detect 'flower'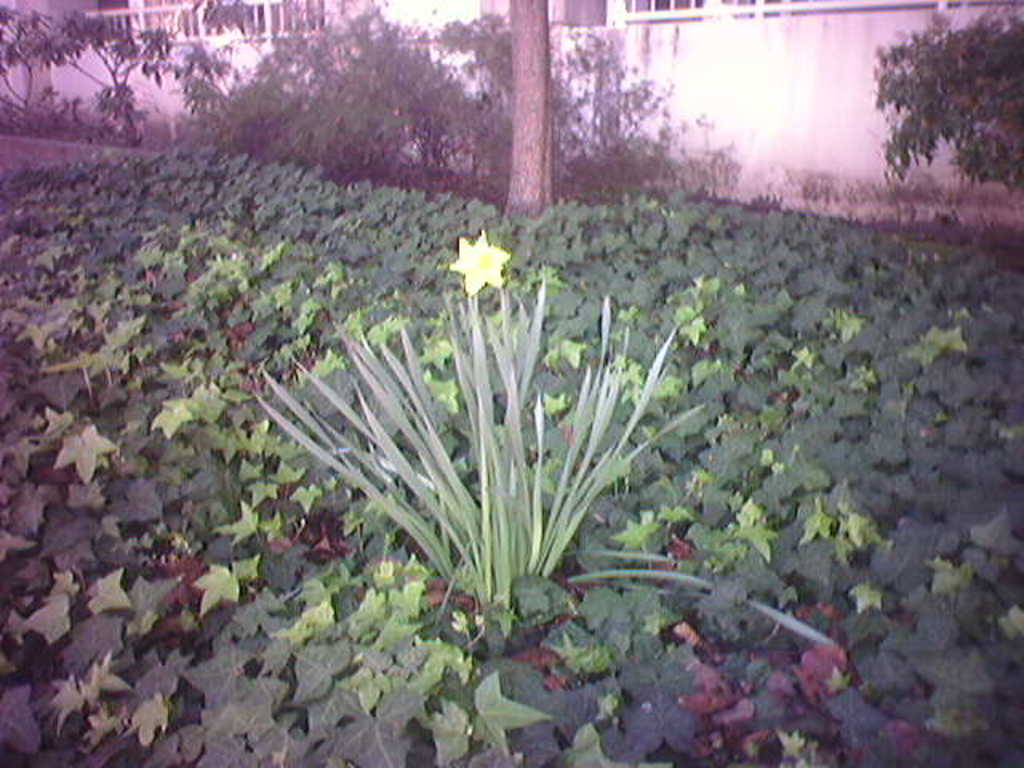
rect(451, 232, 514, 298)
